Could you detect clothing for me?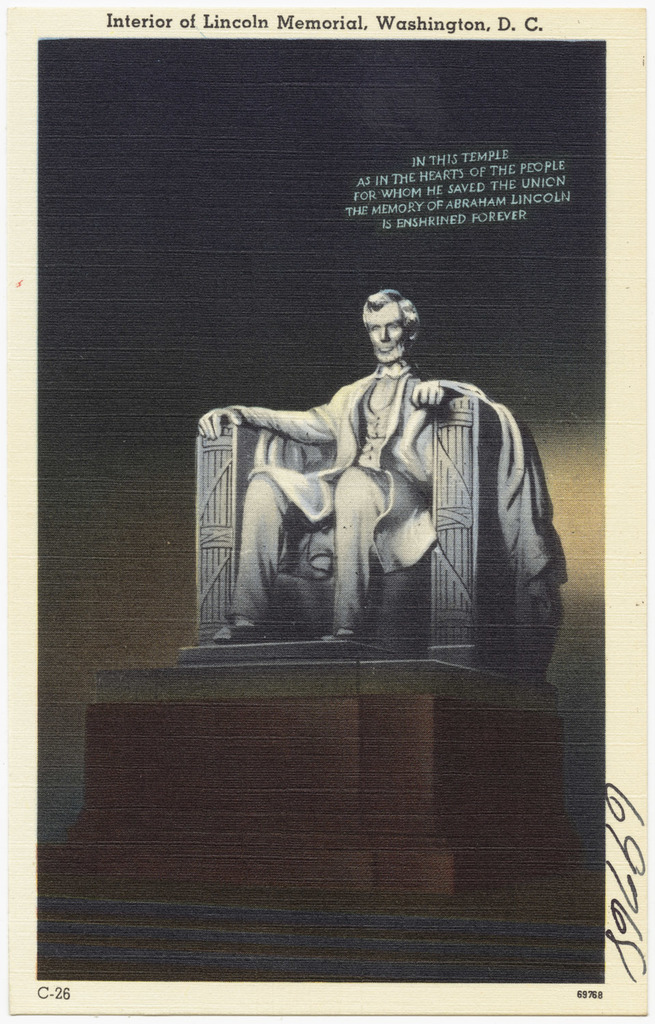
Detection result: [left=203, top=344, right=544, bottom=689].
